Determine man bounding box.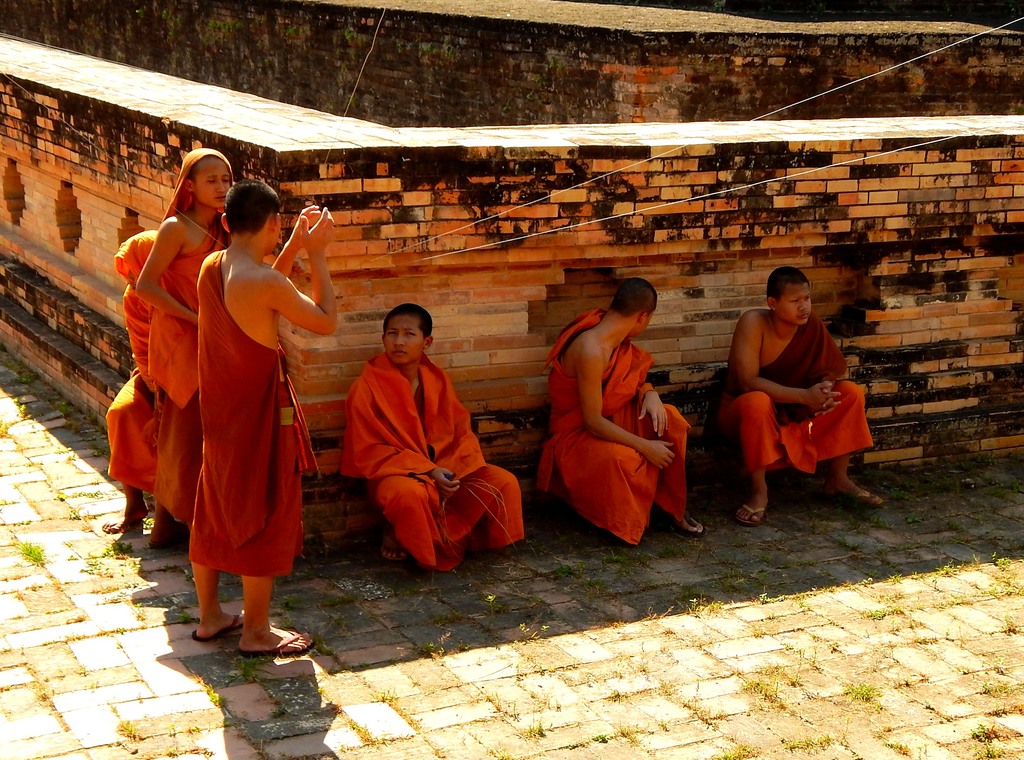
Determined: left=339, top=303, right=532, bottom=573.
